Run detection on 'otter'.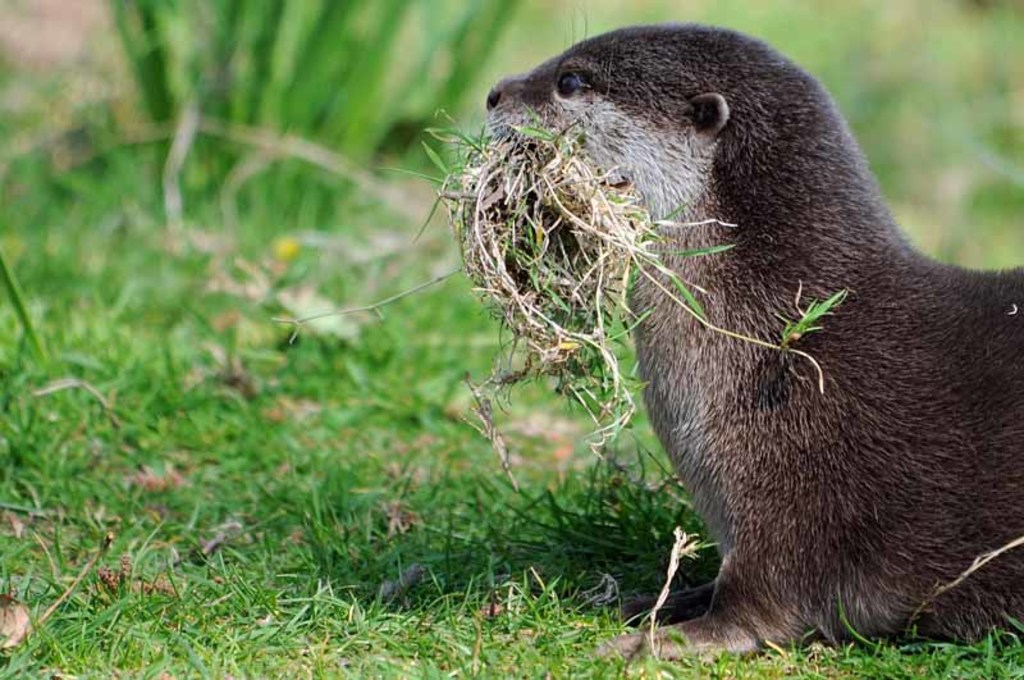
Result: locate(443, 22, 1009, 640).
